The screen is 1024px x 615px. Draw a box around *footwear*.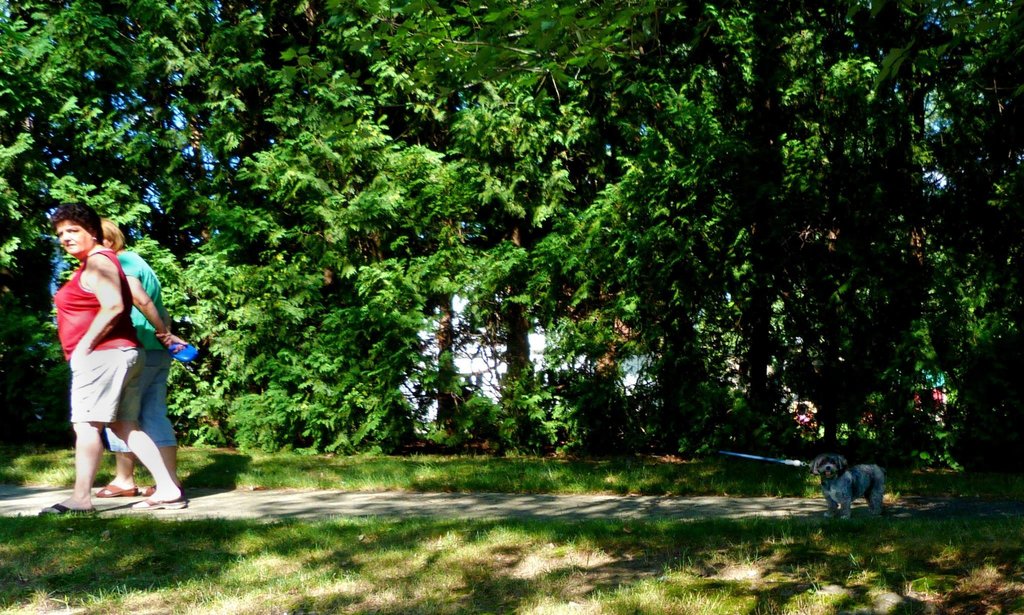
rect(138, 496, 182, 508).
